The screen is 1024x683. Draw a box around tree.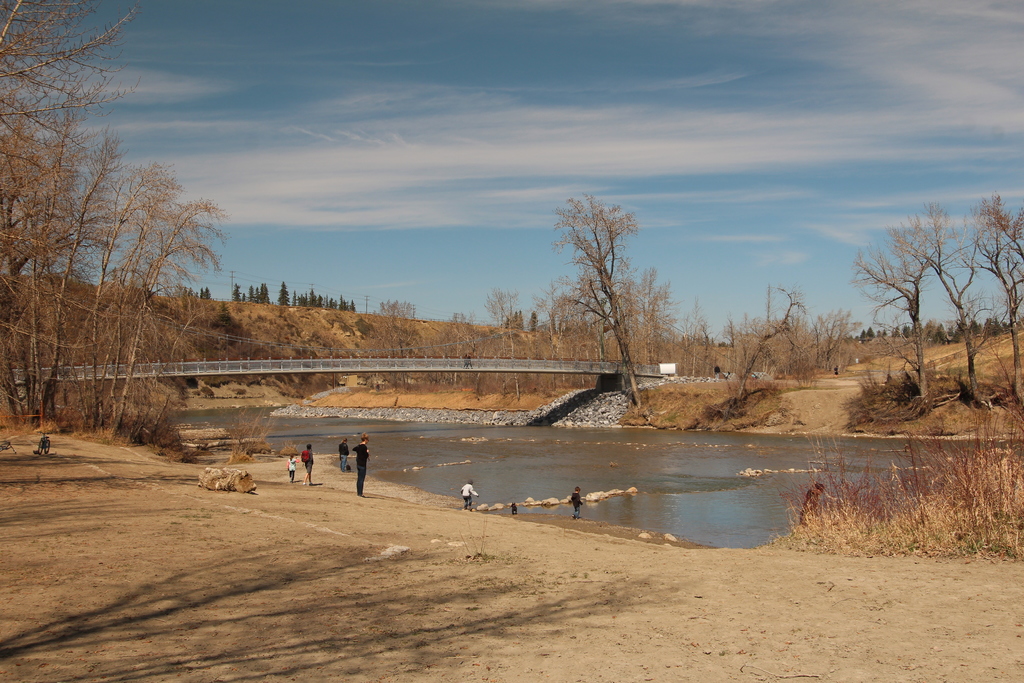
[x1=445, y1=200, x2=714, y2=420].
